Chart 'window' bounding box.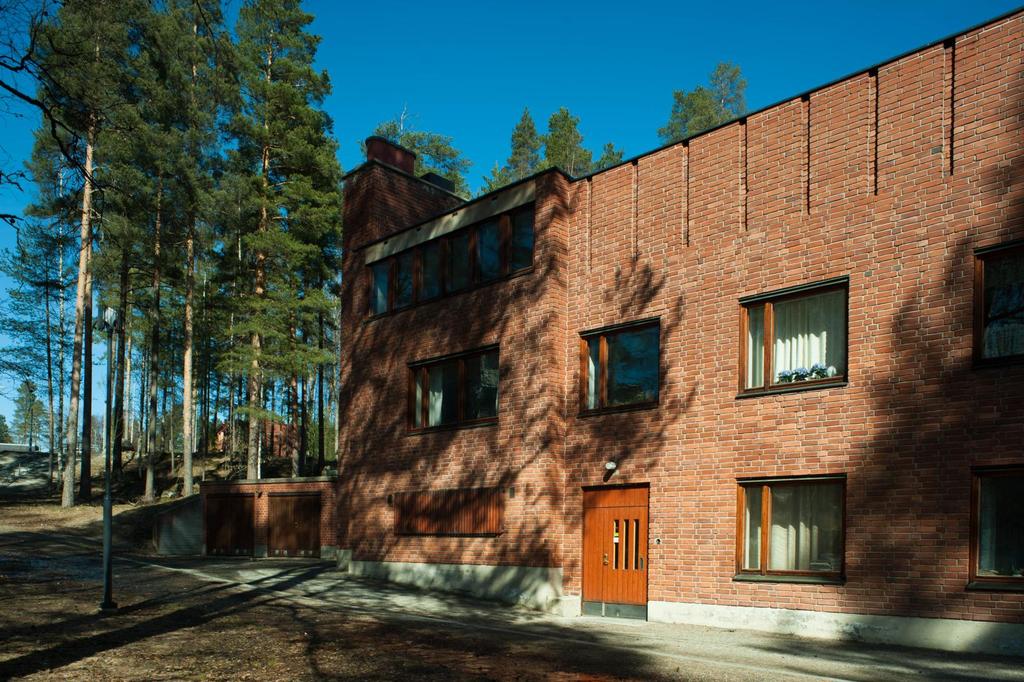
Charted: crop(576, 315, 662, 420).
